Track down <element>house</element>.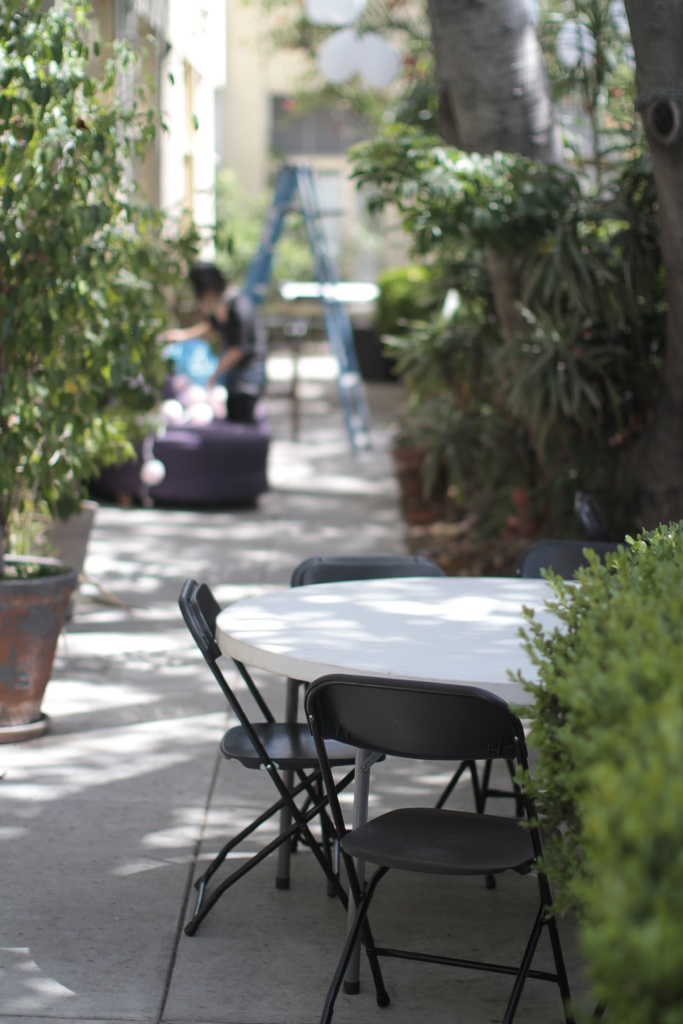
Tracked to (56, 0, 230, 276).
